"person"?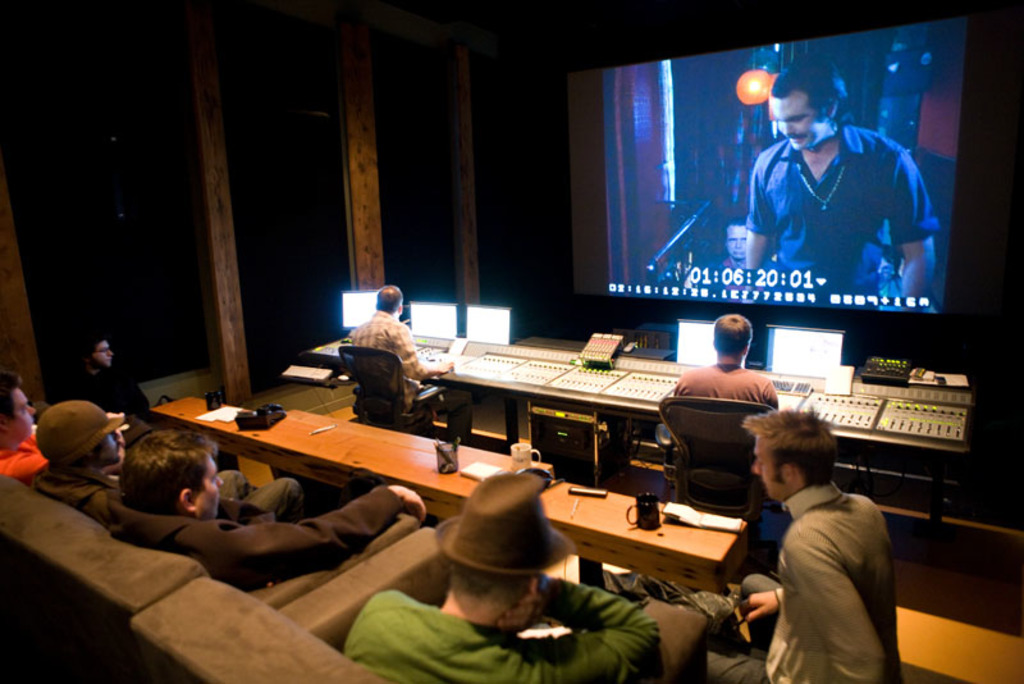
[346,480,662,683]
